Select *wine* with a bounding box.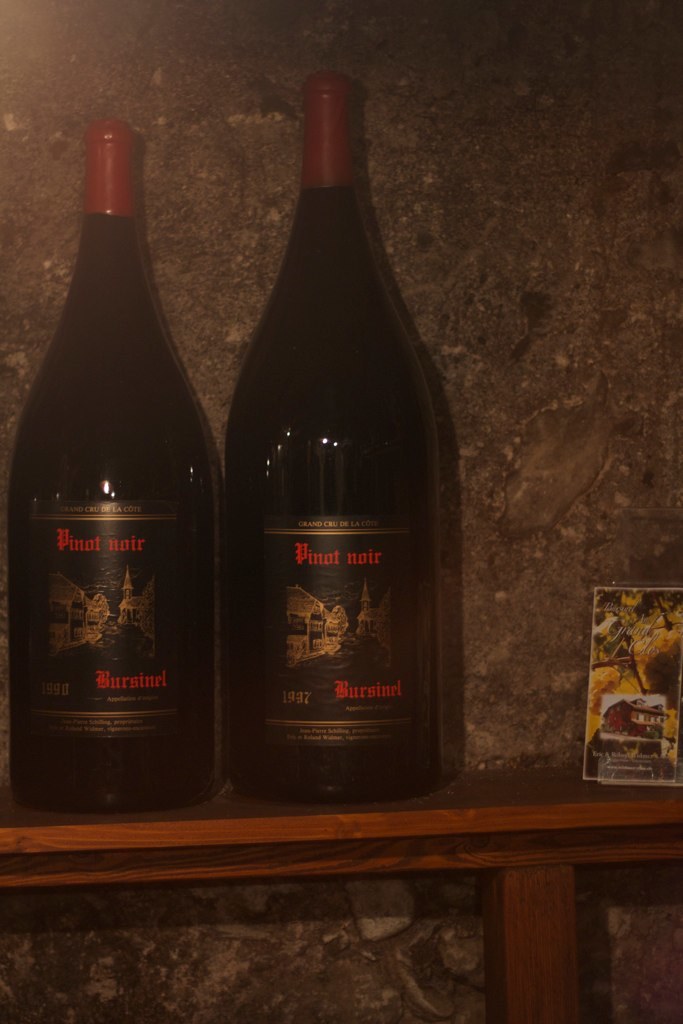
(x1=15, y1=122, x2=216, y2=810).
